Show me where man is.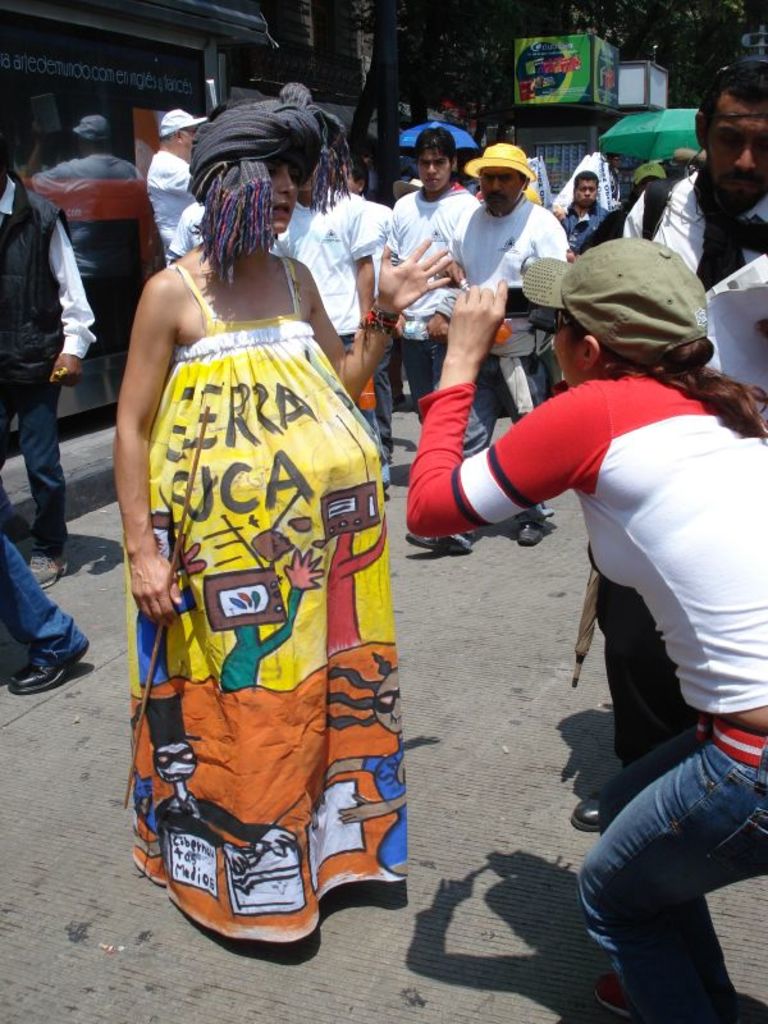
man is at bbox(138, 104, 202, 274).
